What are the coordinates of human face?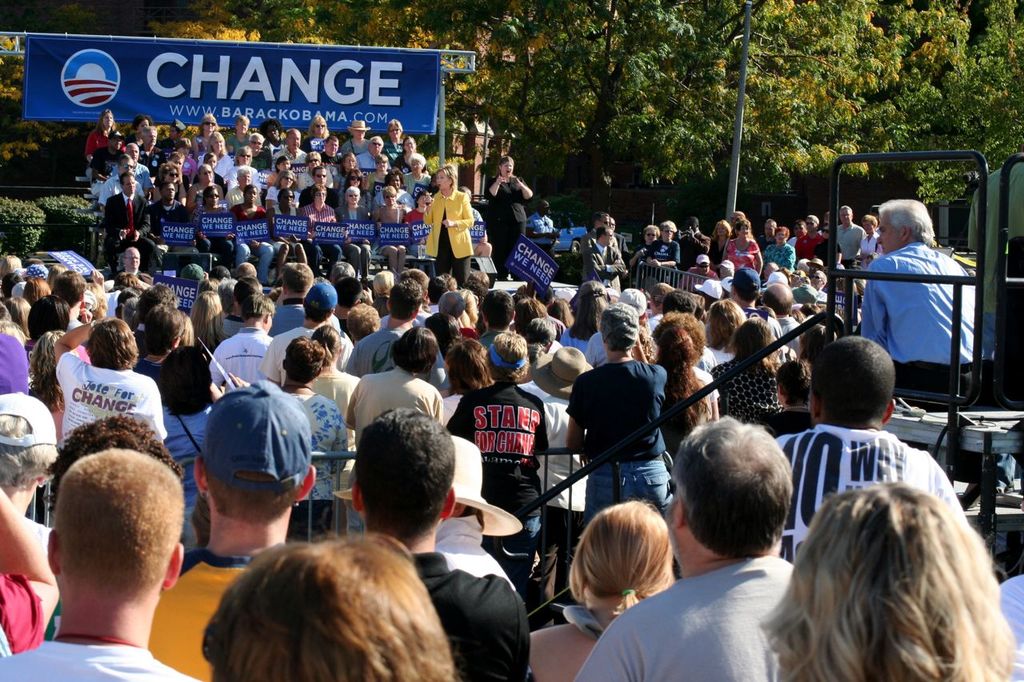
(735,217,754,241).
